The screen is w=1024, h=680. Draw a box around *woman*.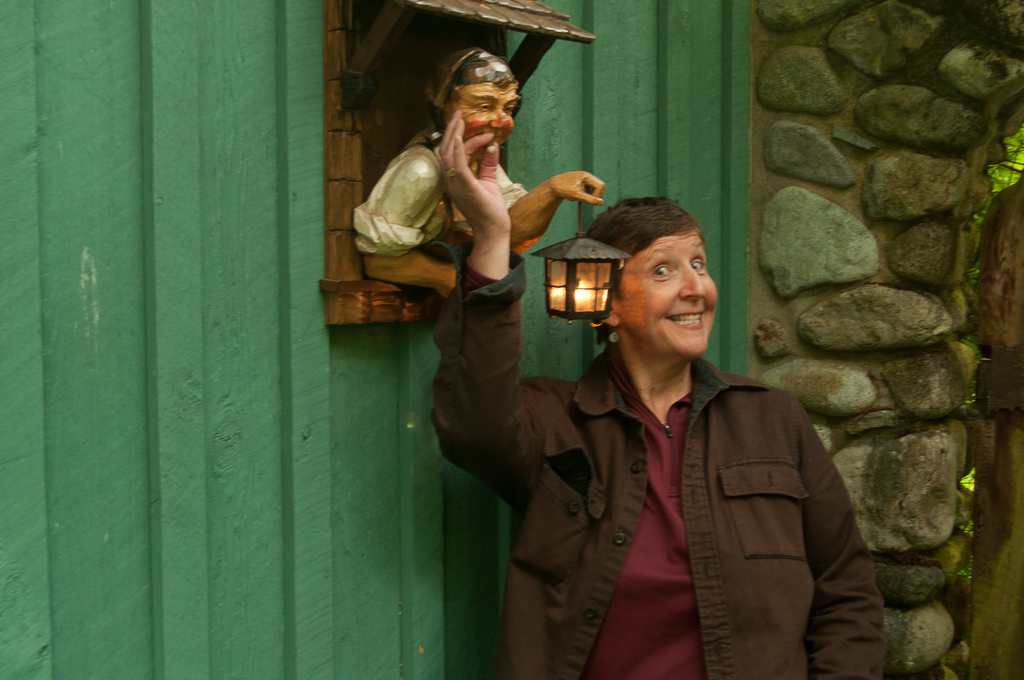
bbox=(433, 112, 904, 679).
